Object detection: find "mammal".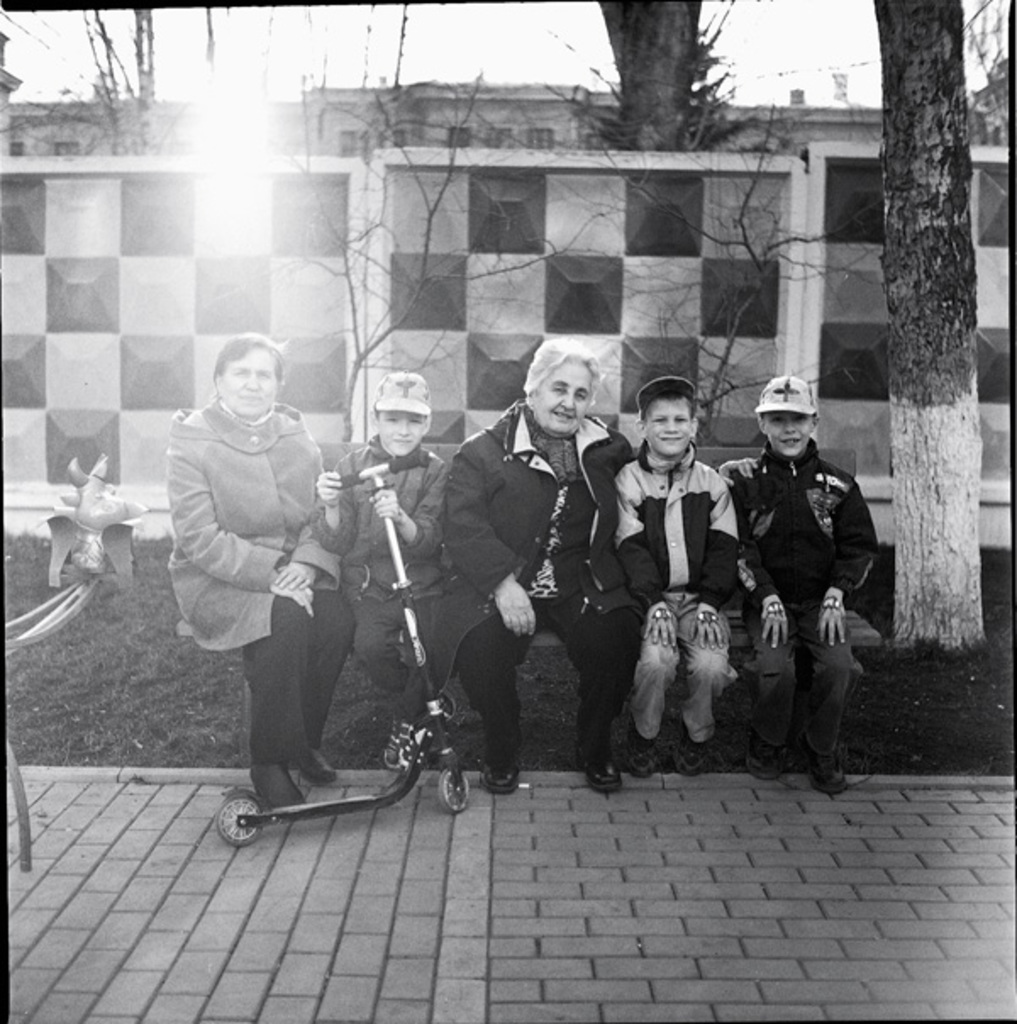
x1=736, y1=370, x2=880, y2=792.
